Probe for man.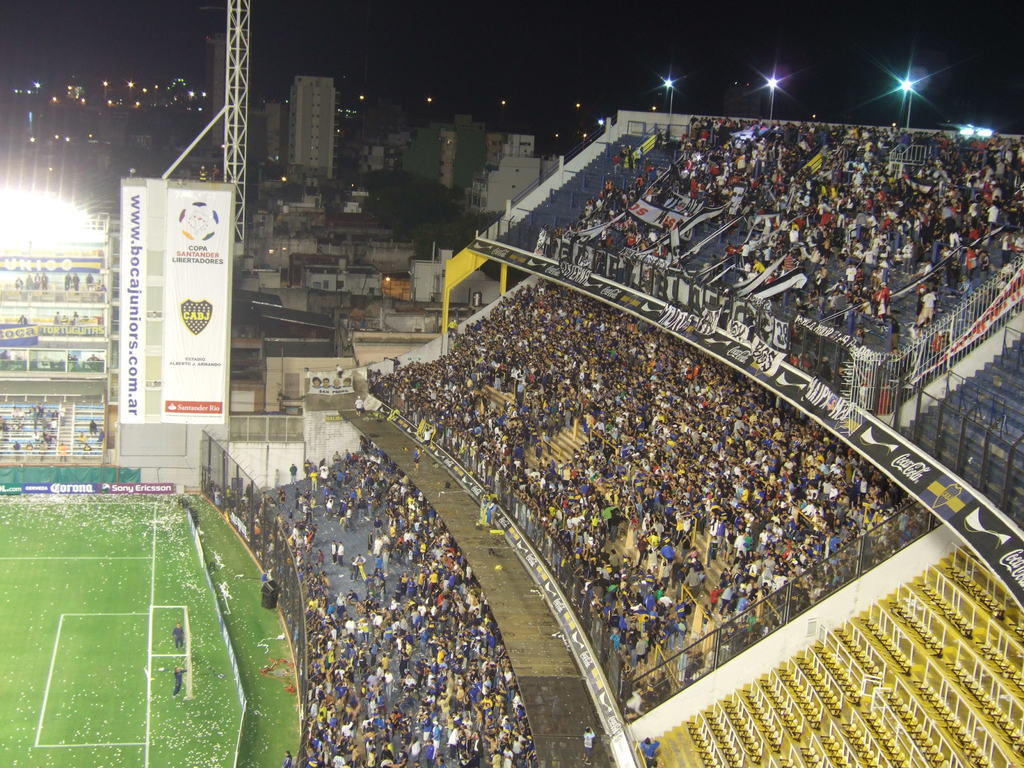
Probe result: [left=639, top=736, right=662, bottom=767].
